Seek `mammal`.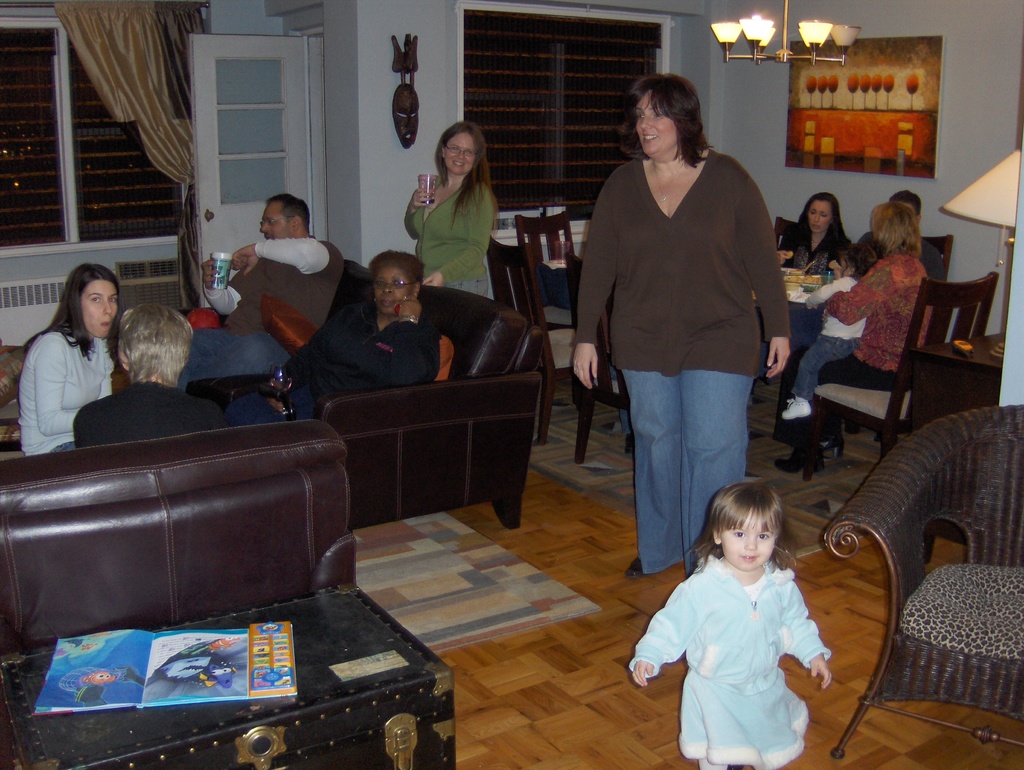
l=8, t=277, r=107, b=493.
